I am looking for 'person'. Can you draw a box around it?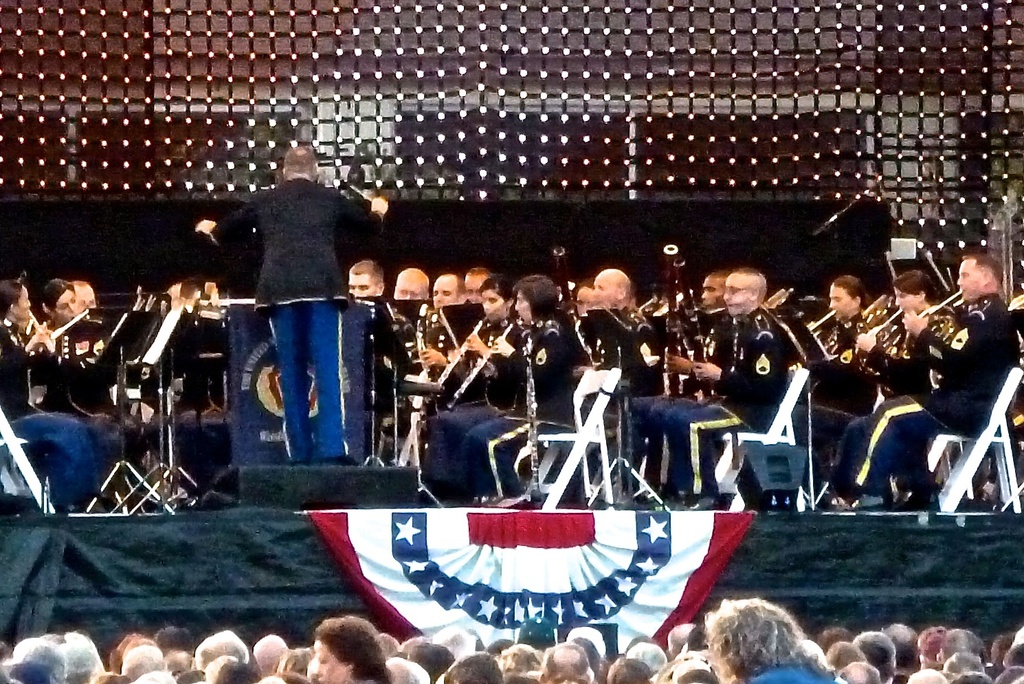
Sure, the bounding box is x1=199 y1=265 x2=232 y2=368.
